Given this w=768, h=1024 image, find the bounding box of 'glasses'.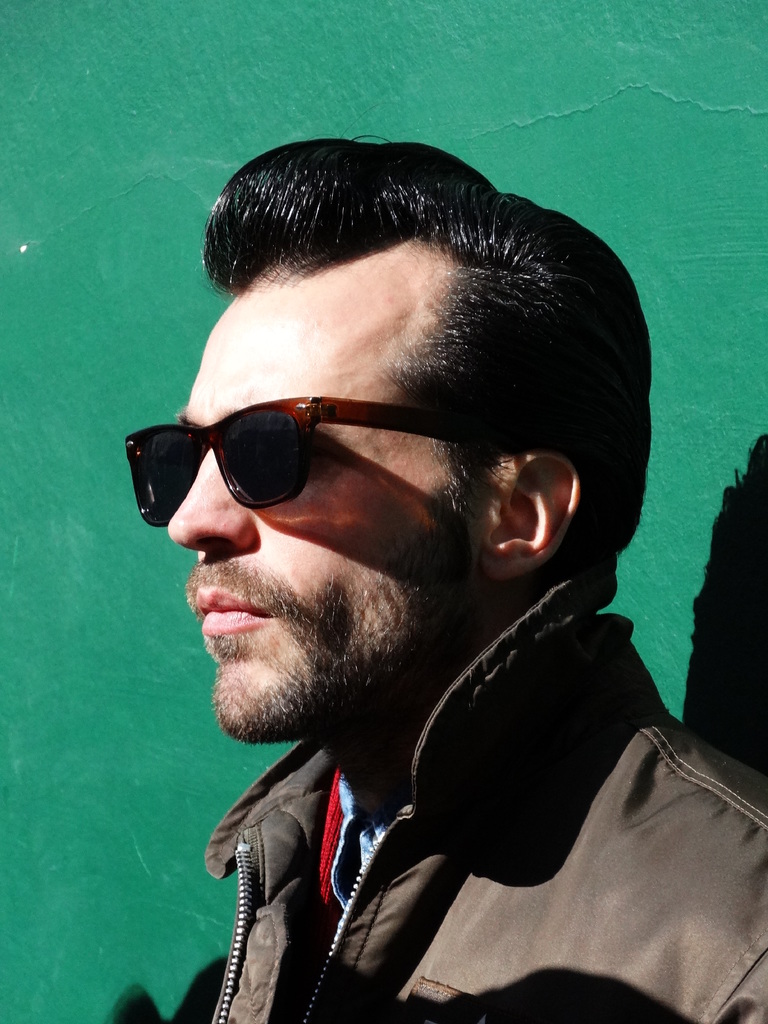
detection(122, 391, 508, 538).
